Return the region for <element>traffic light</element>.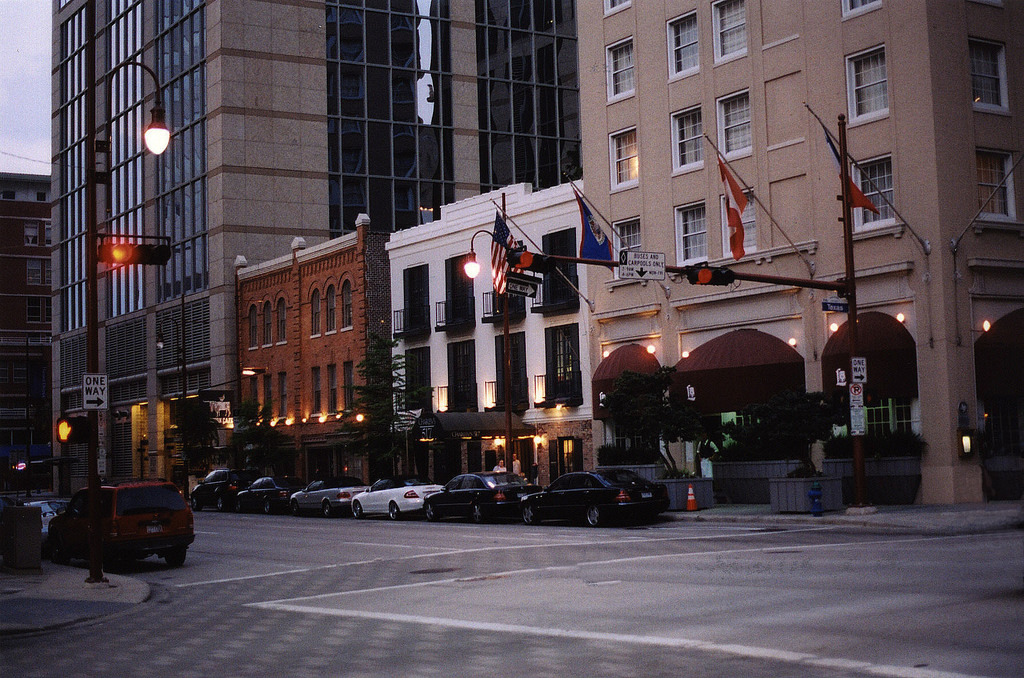
{"x1": 506, "y1": 254, "x2": 556, "y2": 277}.
